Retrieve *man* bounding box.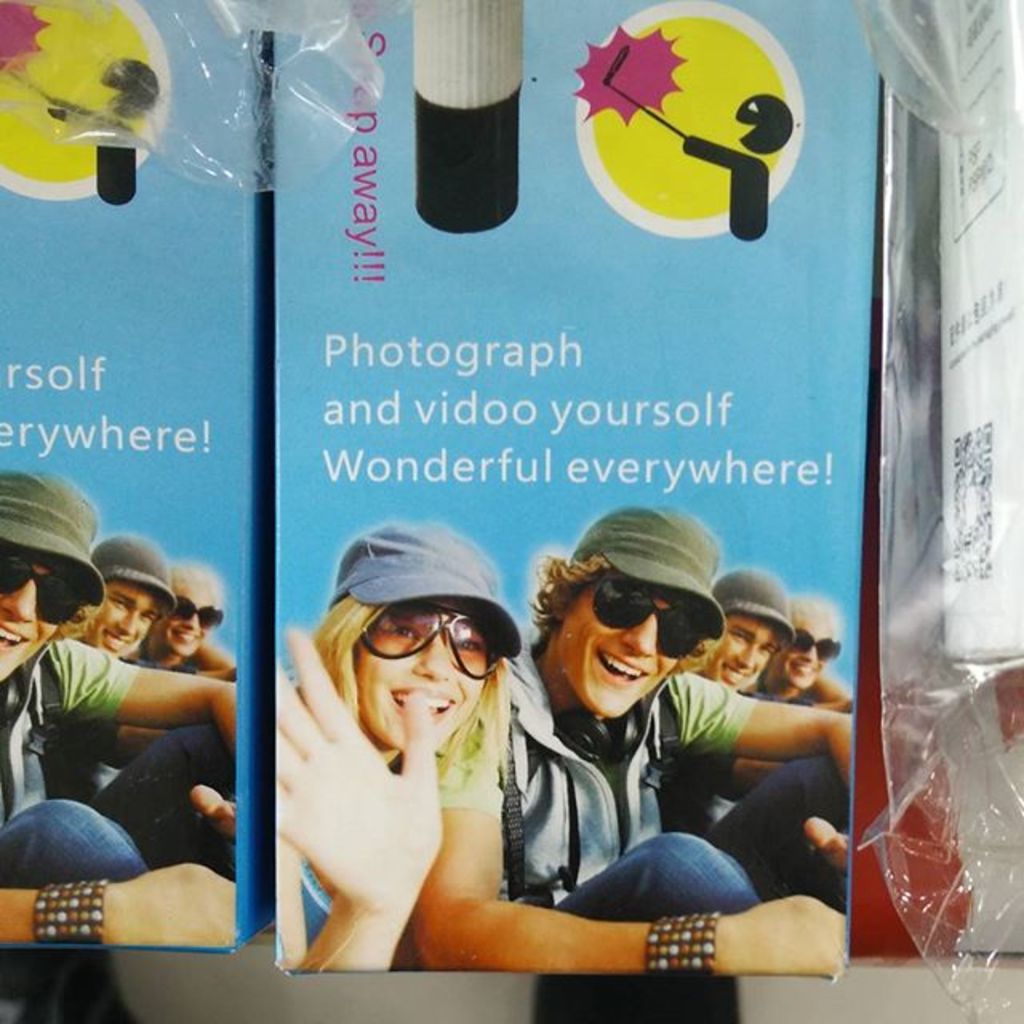
Bounding box: select_region(0, 462, 240, 947).
